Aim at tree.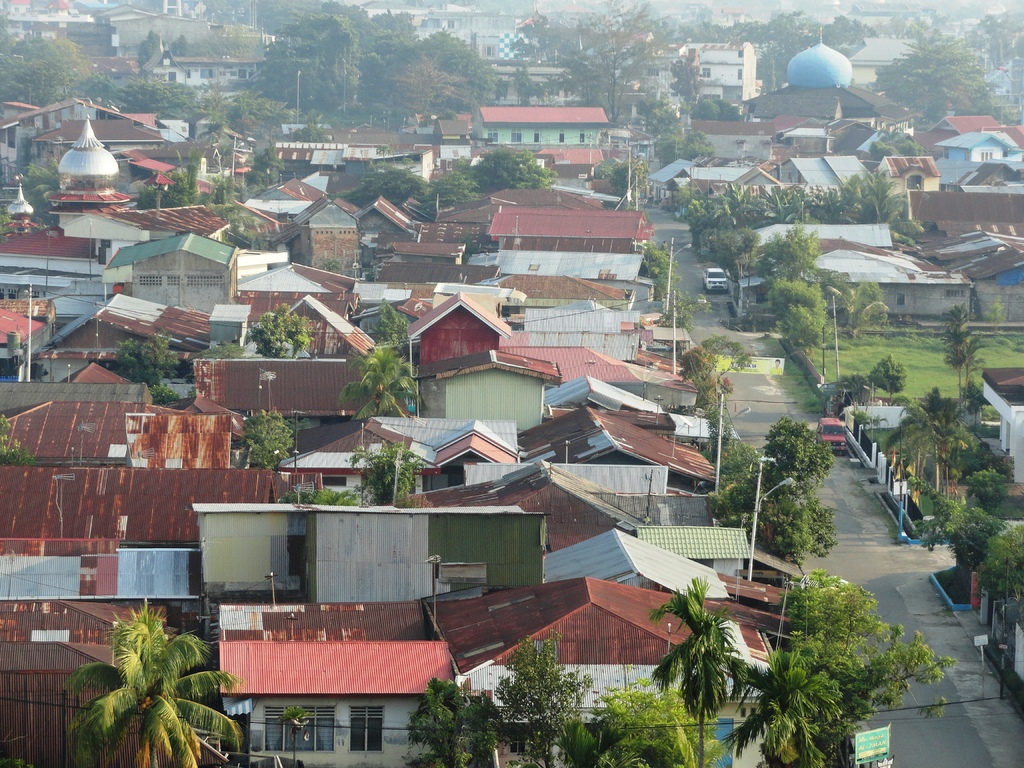
Aimed at (236,402,308,475).
